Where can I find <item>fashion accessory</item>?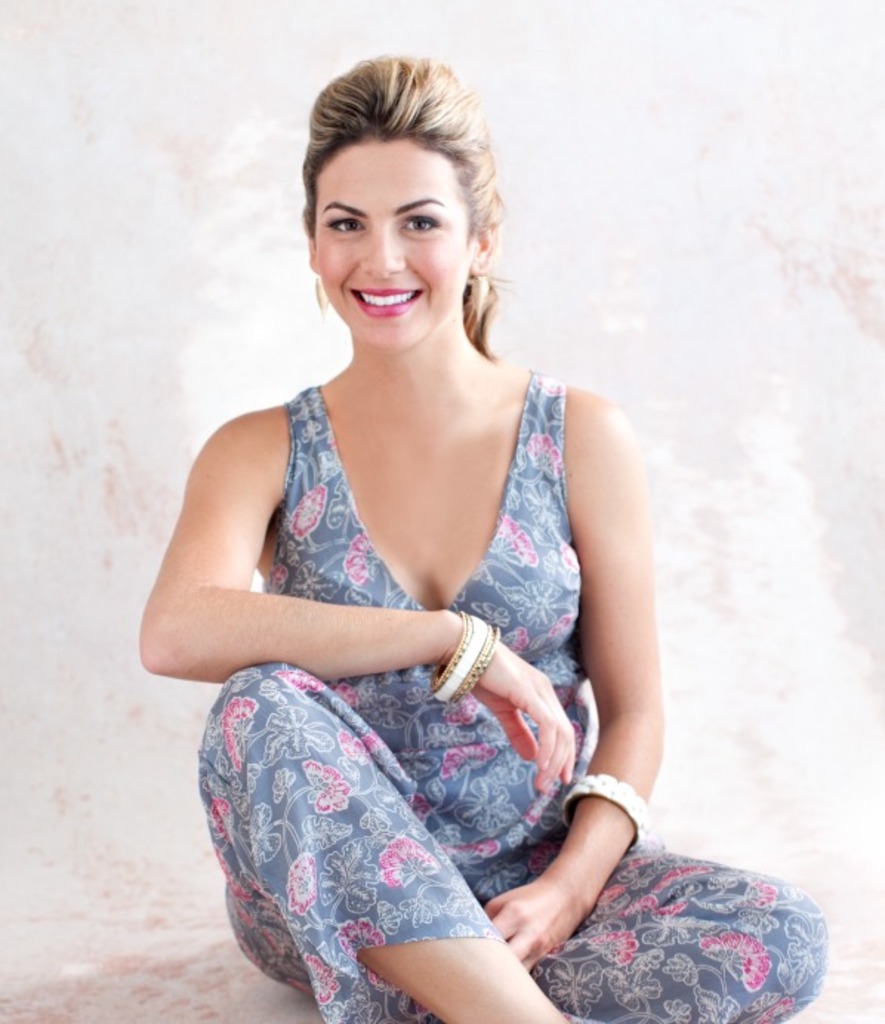
You can find it at box(558, 769, 654, 851).
